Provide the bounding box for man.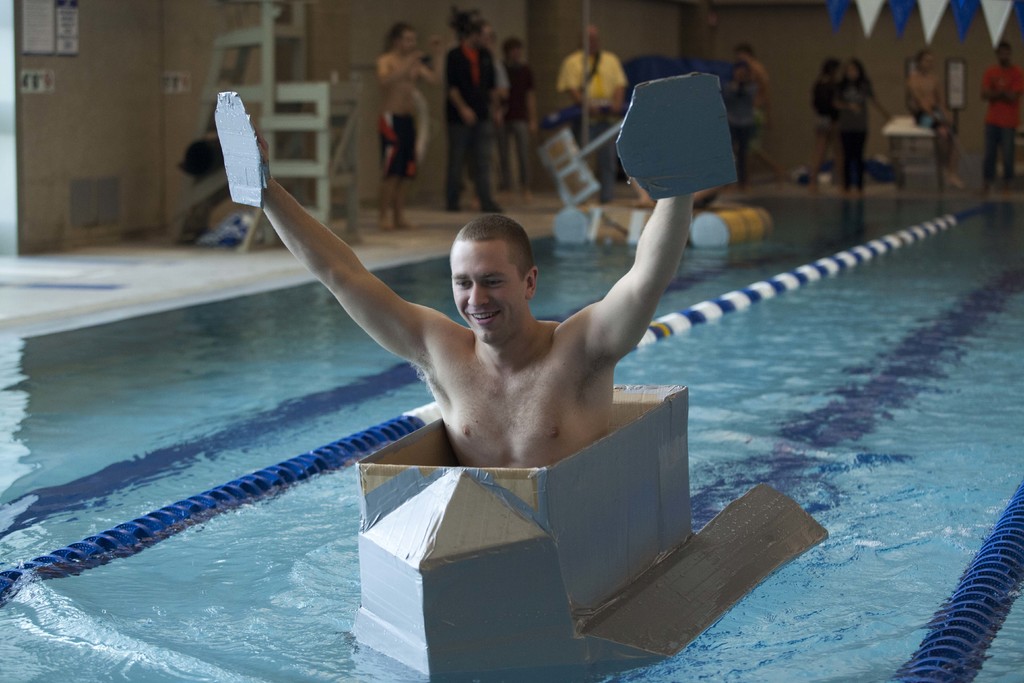
499, 37, 543, 193.
